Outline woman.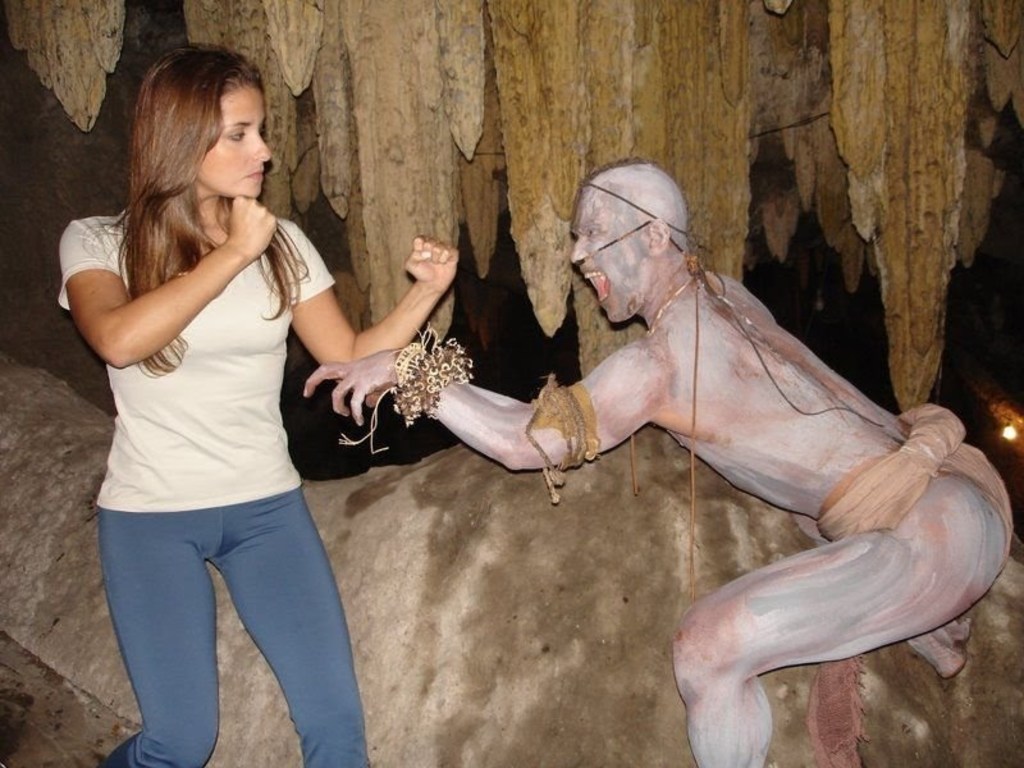
Outline: {"left": 56, "top": 36, "right": 430, "bottom": 765}.
